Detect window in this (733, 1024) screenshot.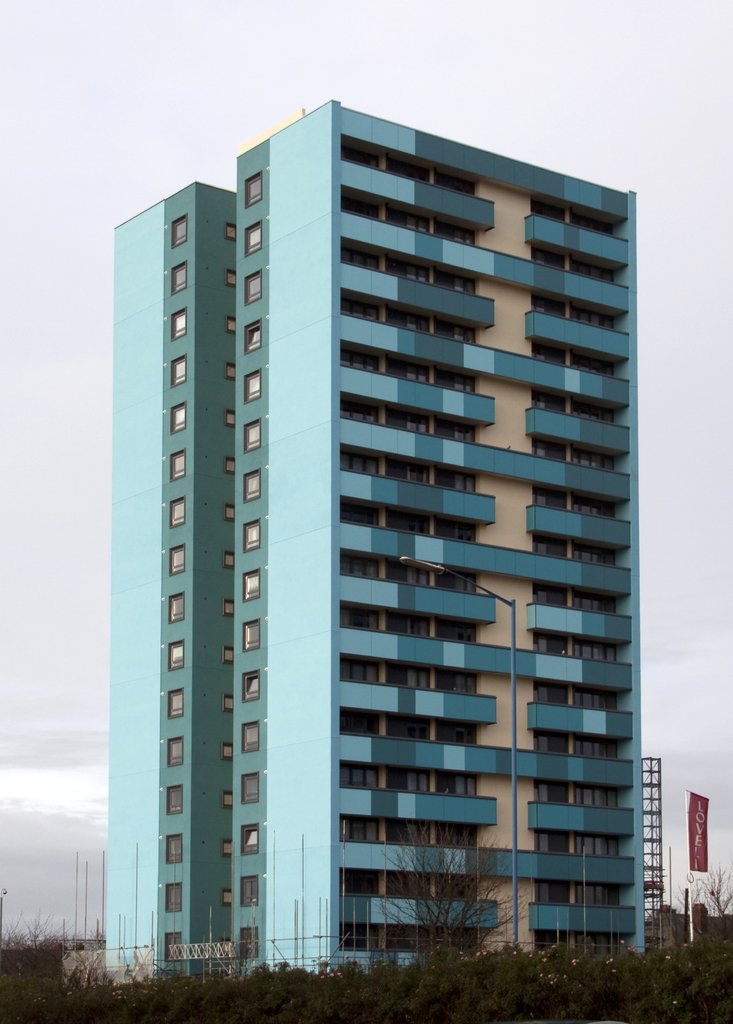
Detection: {"left": 389, "top": 509, "right": 428, "bottom": 534}.
